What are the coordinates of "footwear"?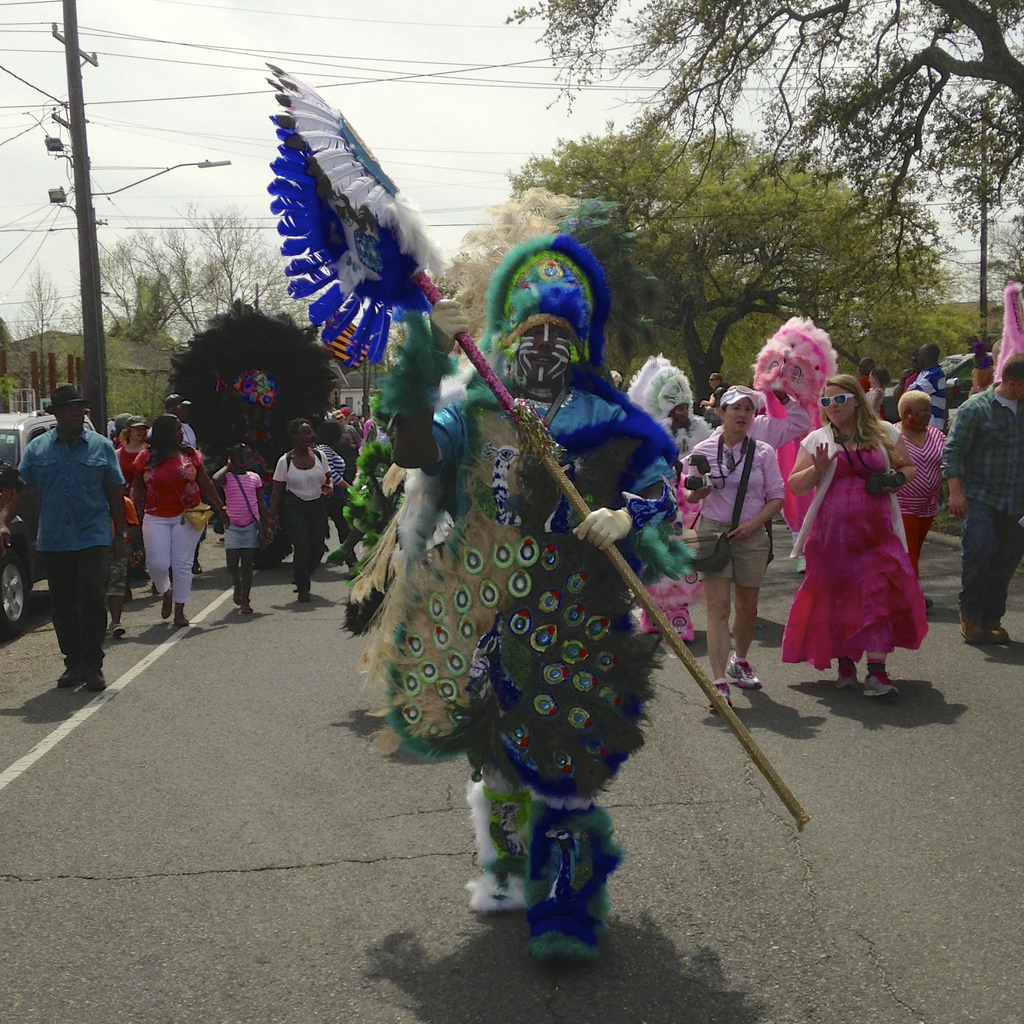
select_region(861, 671, 897, 698).
